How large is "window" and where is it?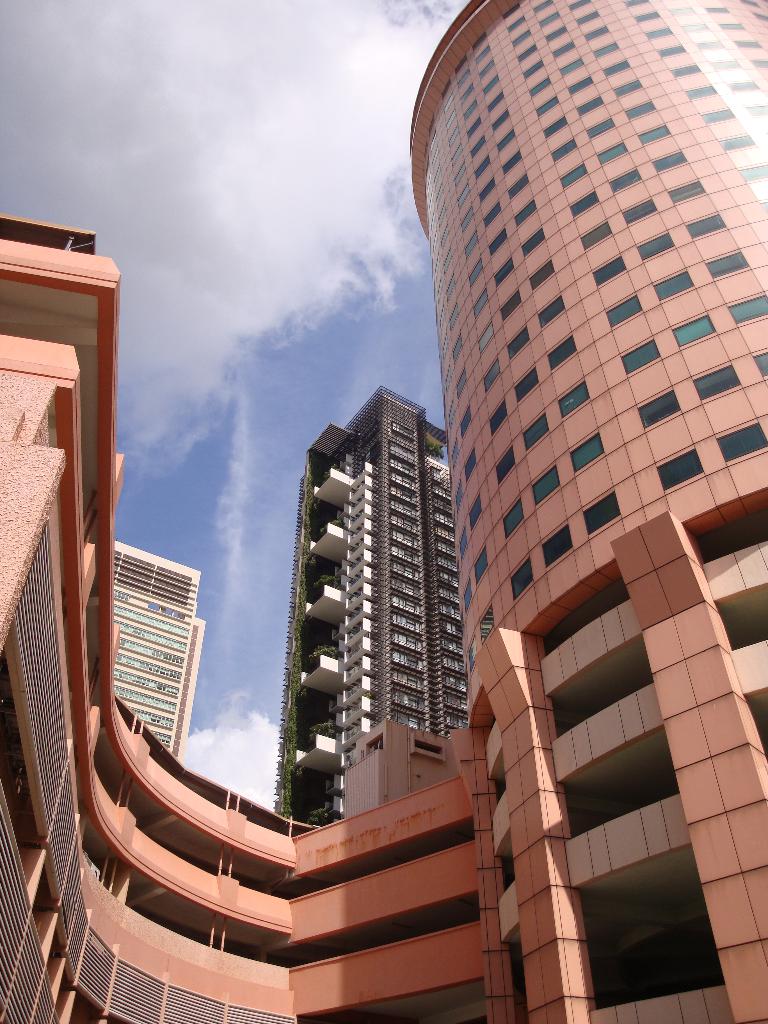
Bounding box: rect(572, 436, 607, 473).
